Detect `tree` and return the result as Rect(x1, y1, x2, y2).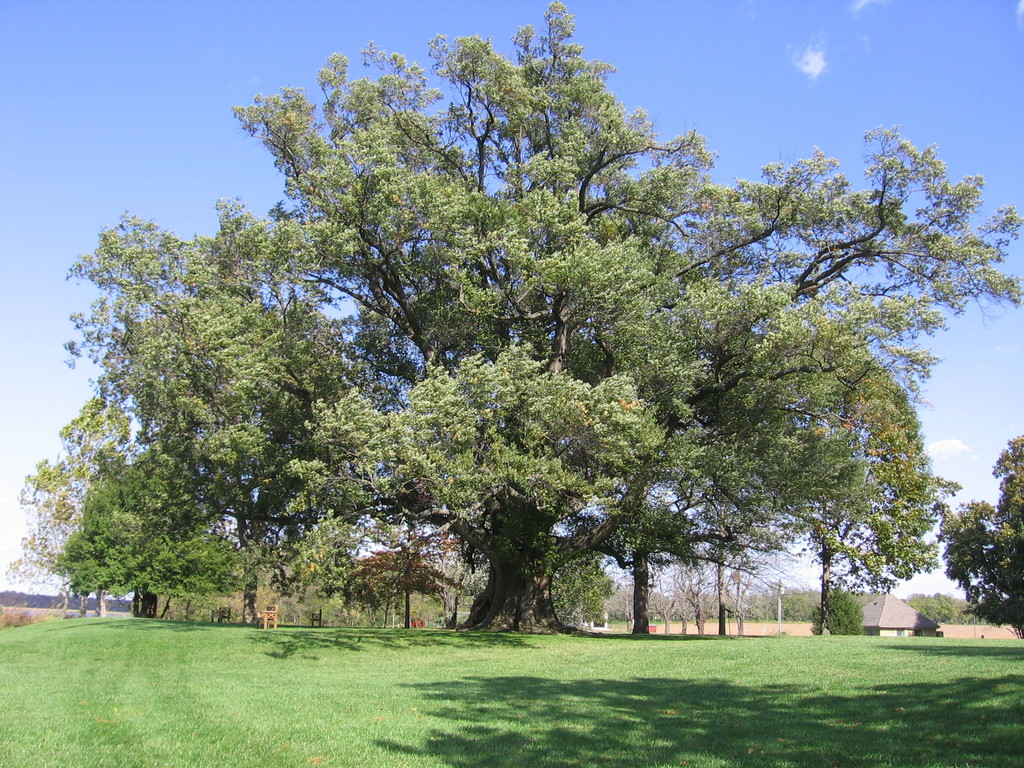
Rect(253, 534, 397, 629).
